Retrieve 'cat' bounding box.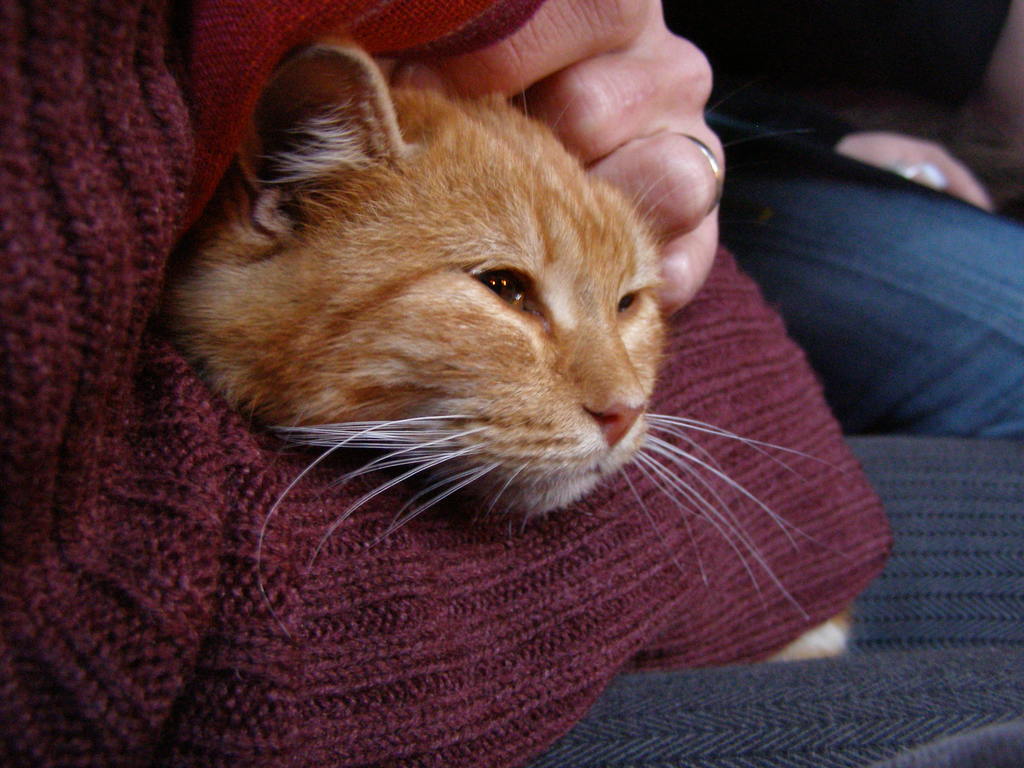
Bounding box: 159 38 850 648.
